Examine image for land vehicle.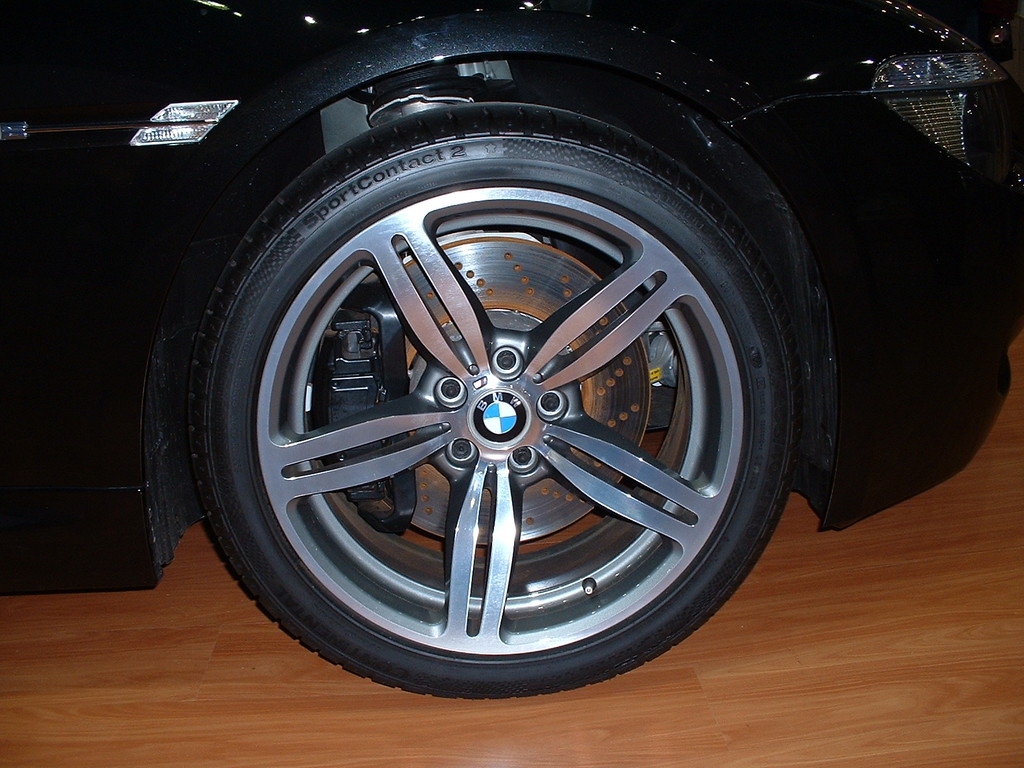
Examination result: x1=0 y1=0 x2=1023 y2=700.
